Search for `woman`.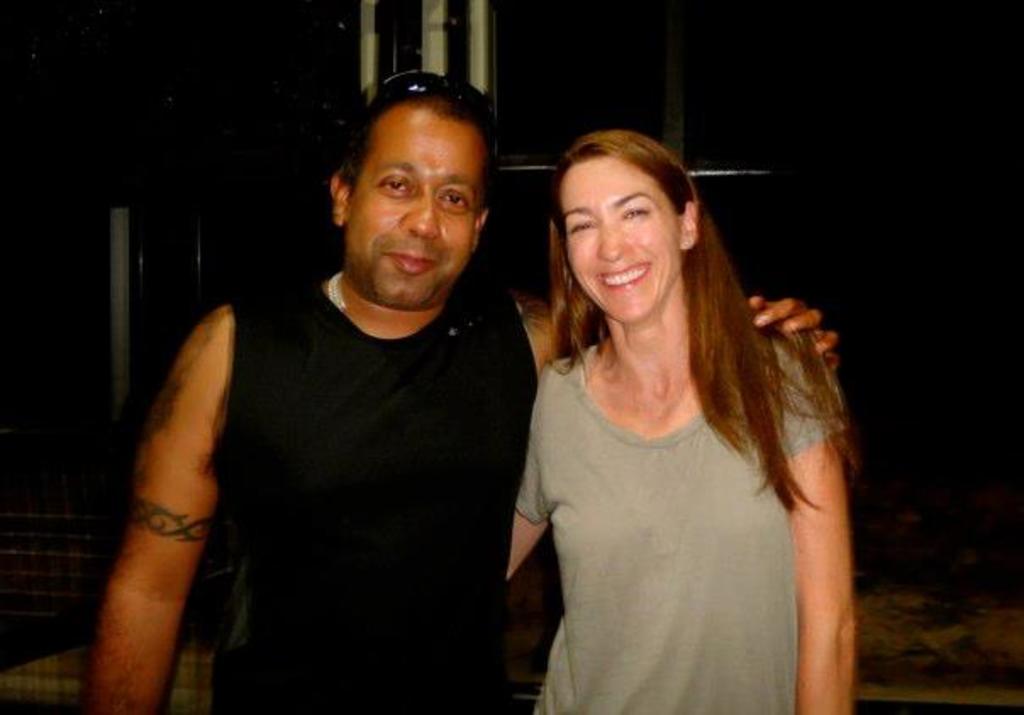
Found at bbox(471, 117, 851, 703).
